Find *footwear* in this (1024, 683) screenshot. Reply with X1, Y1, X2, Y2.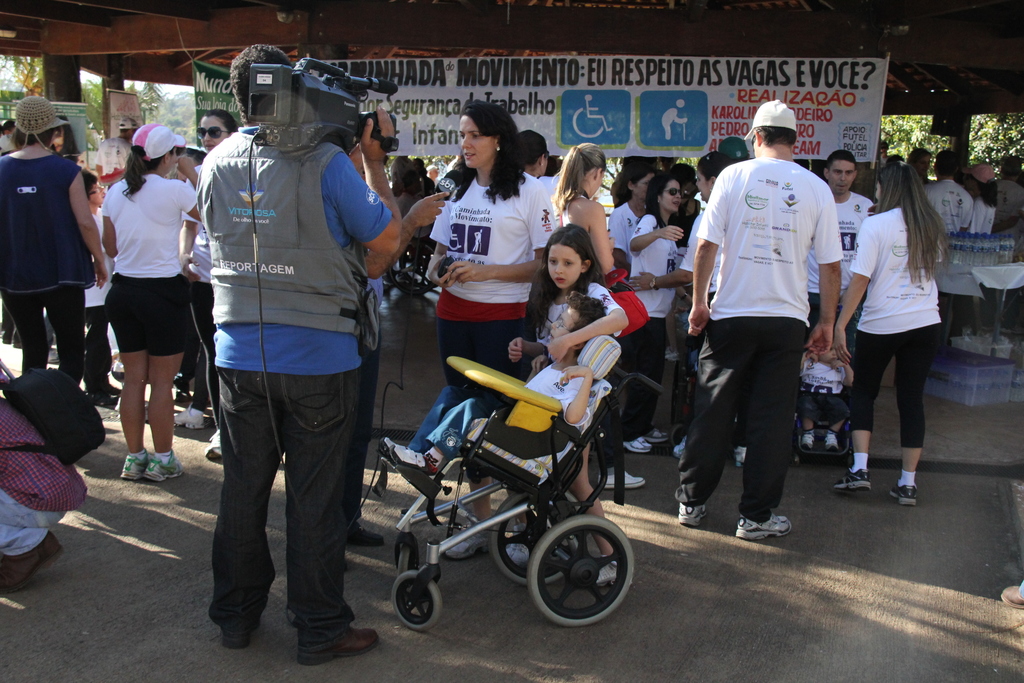
648, 426, 668, 441.
